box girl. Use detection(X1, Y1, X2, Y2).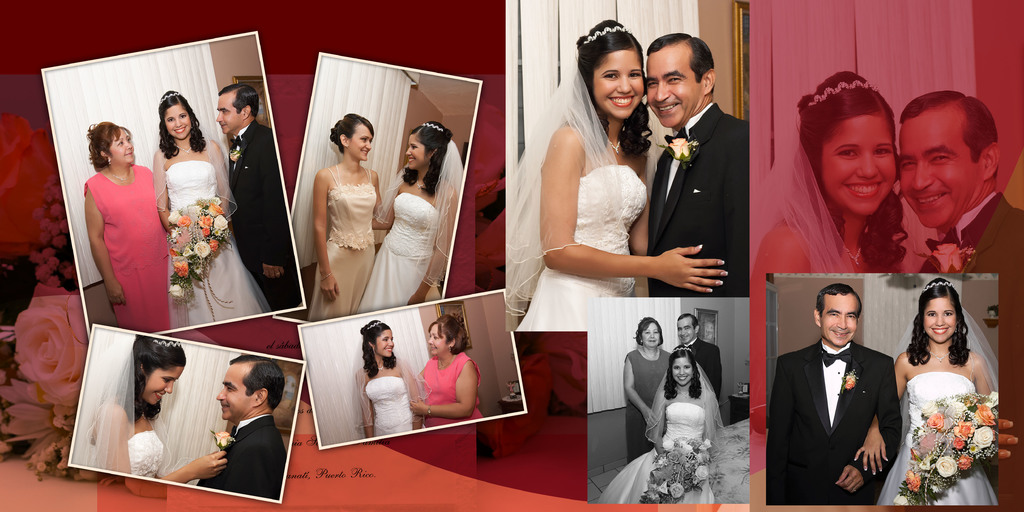
detection(504, 19, 728, 332).
